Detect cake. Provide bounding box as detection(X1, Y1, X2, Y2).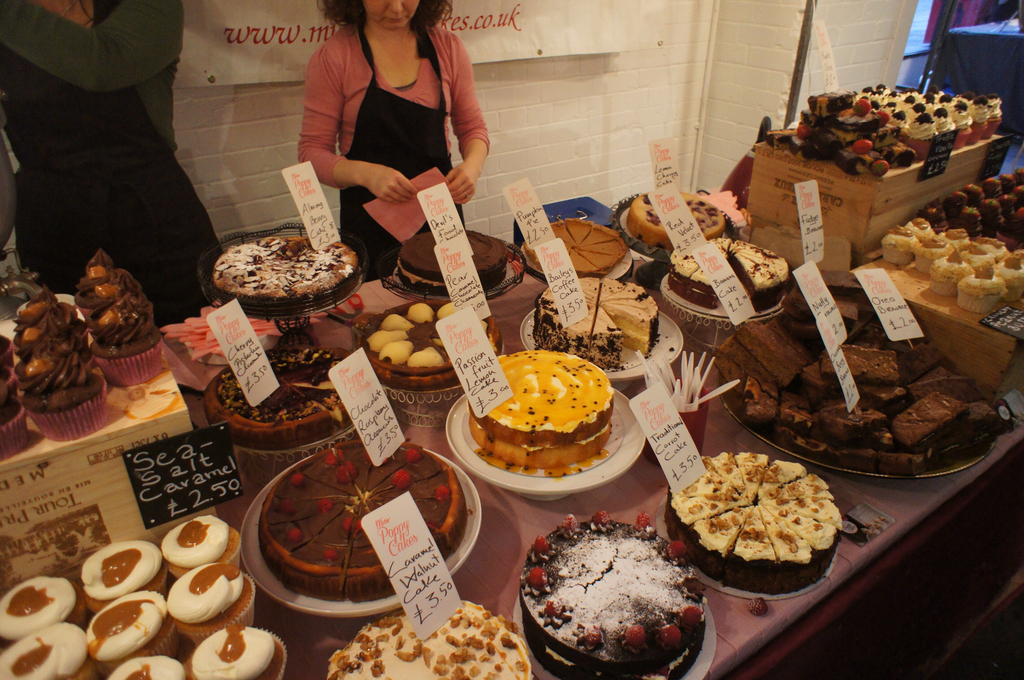
detection(665, 455, 840, 590).
